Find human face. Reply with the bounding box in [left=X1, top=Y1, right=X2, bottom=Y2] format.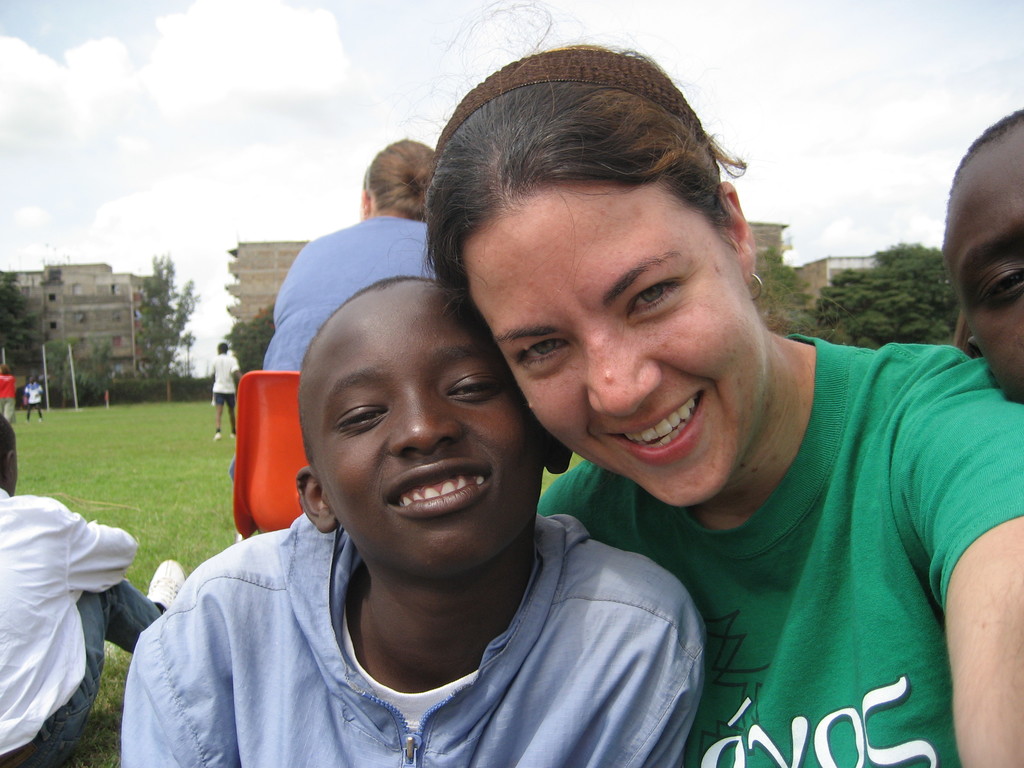
[left=463, top=179, right=769, bottom=509].
